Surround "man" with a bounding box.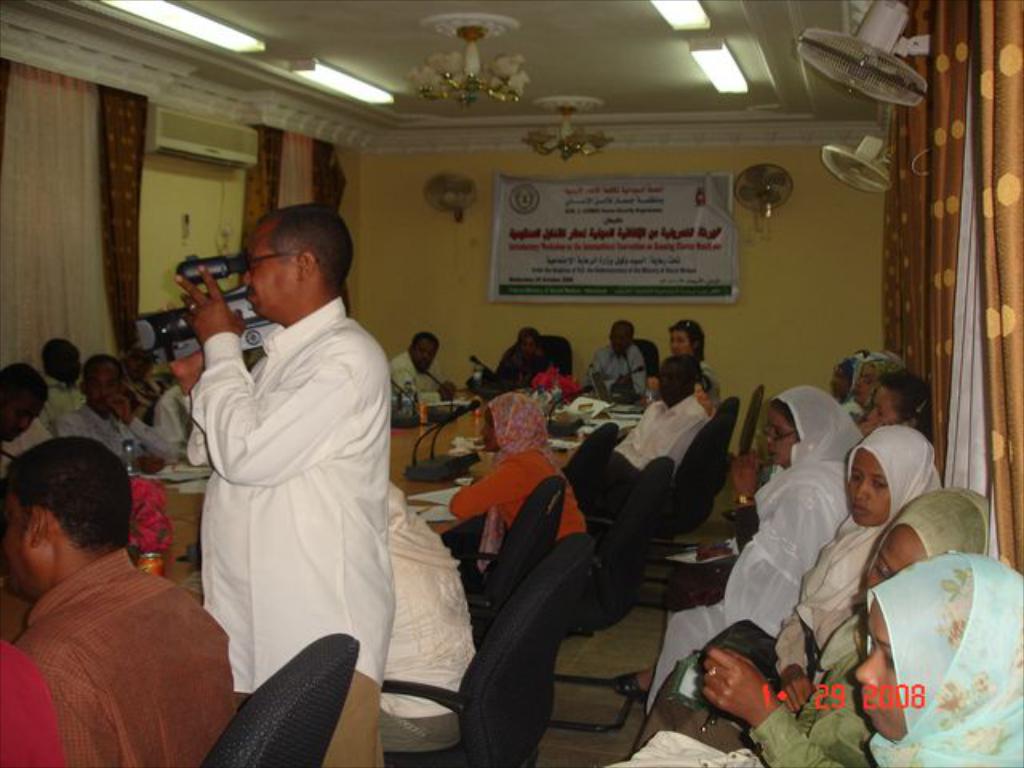
x1=22 y1=339 x2=86 y2=435.
